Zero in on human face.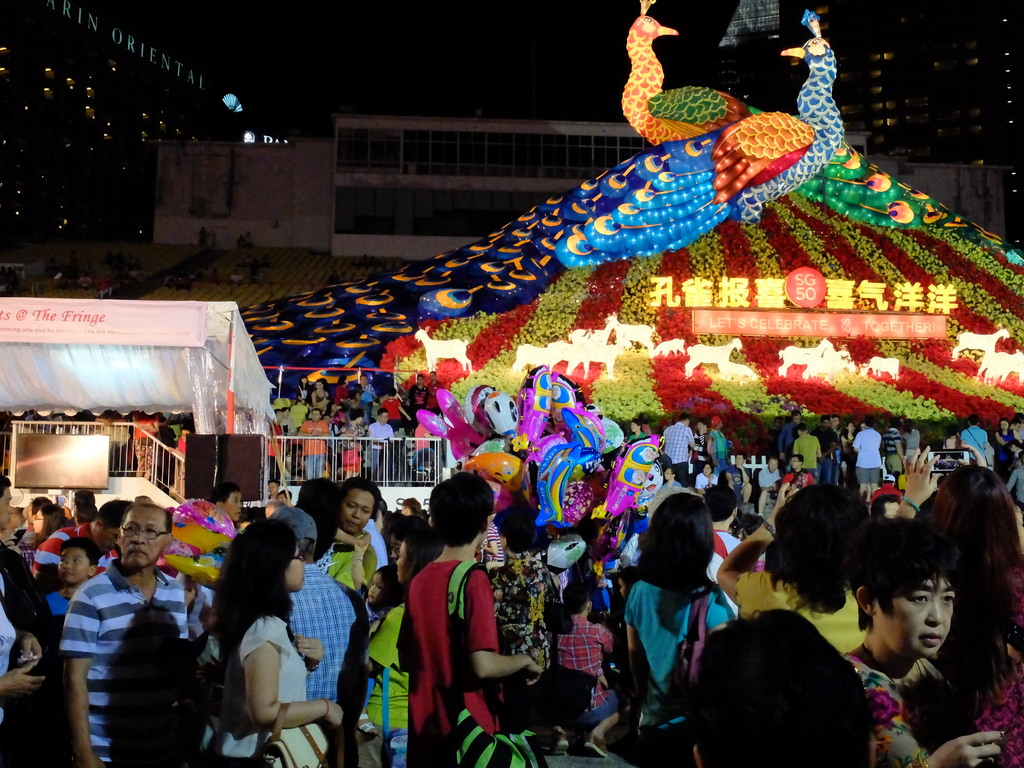
Zeroed in: rect(387, 393, 394, 399).
